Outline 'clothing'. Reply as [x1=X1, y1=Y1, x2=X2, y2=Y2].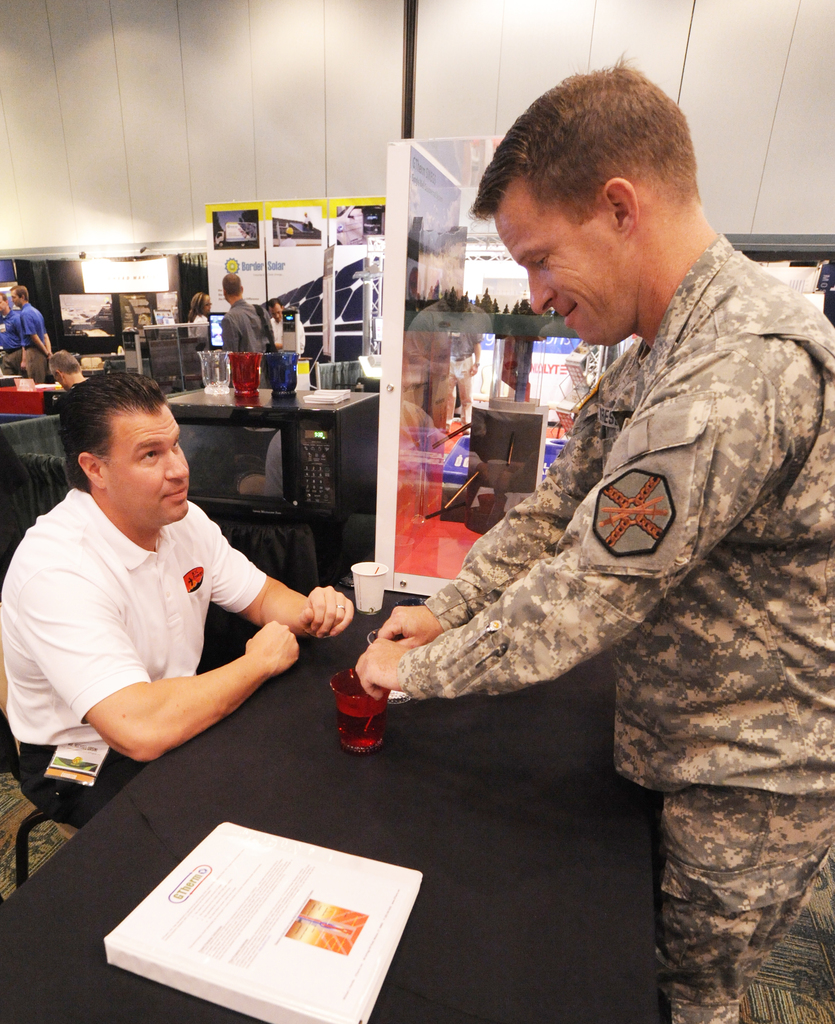
[x1=270, y1=318, x2=308, y2=356].
